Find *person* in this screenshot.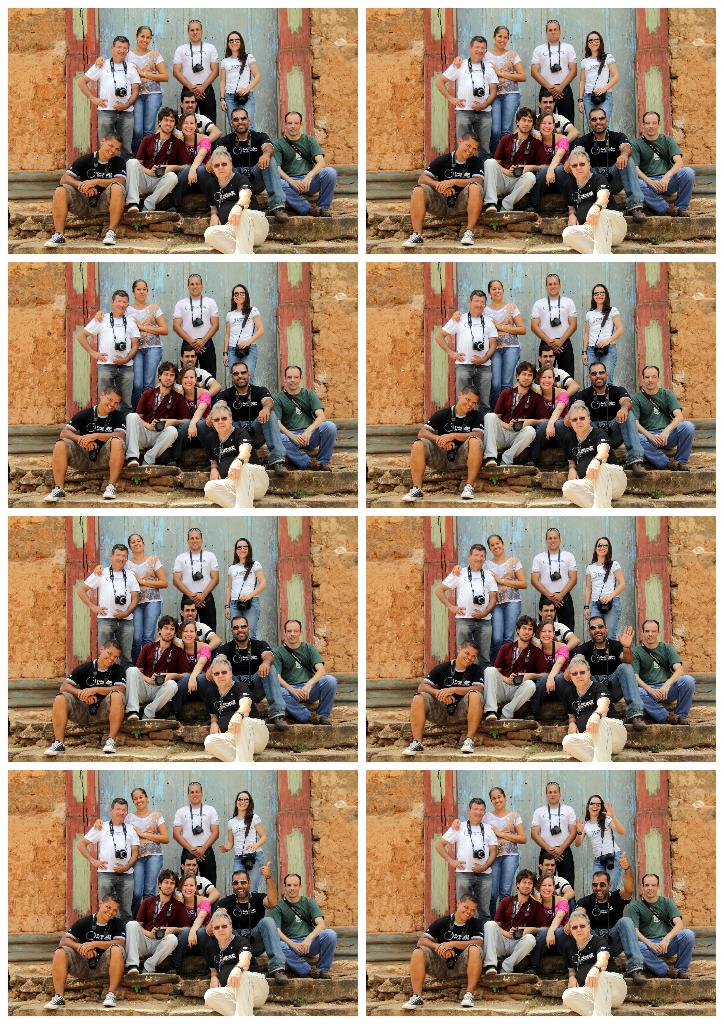
The bounding box for *person* is Rect(626, 614, 698, 728).
